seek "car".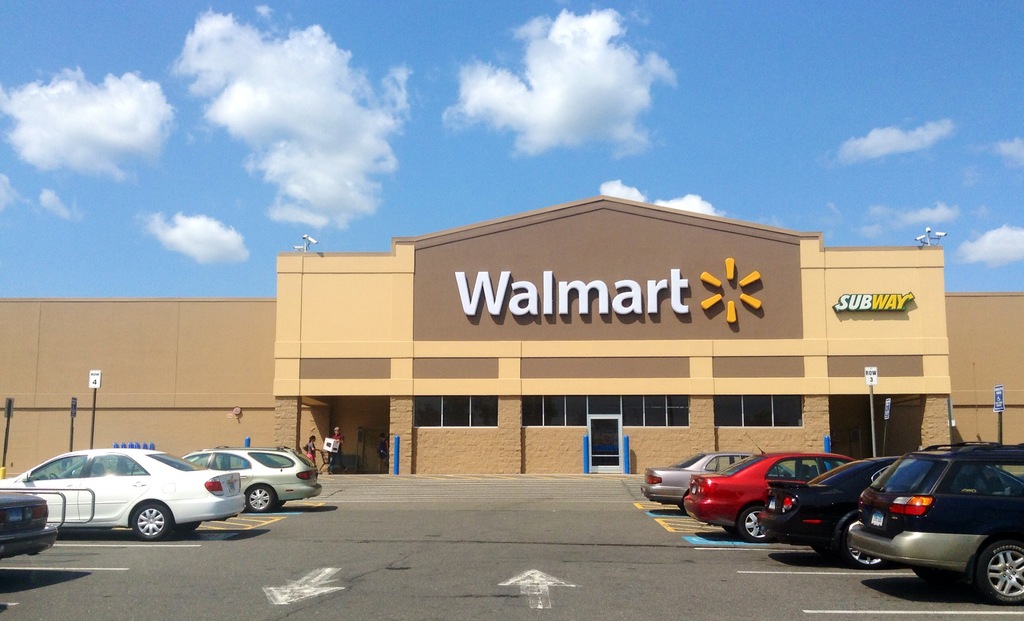
bbox=[1, 472, 72, 558].
